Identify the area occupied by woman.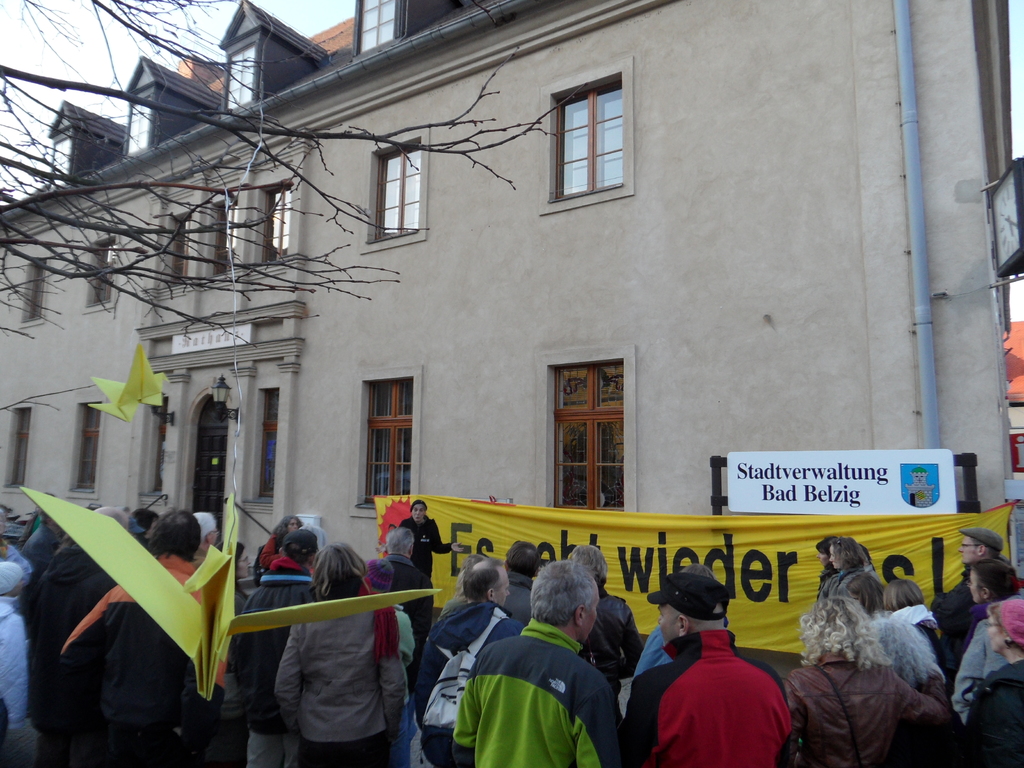
Area: detection(213, 539, 252, 721).
